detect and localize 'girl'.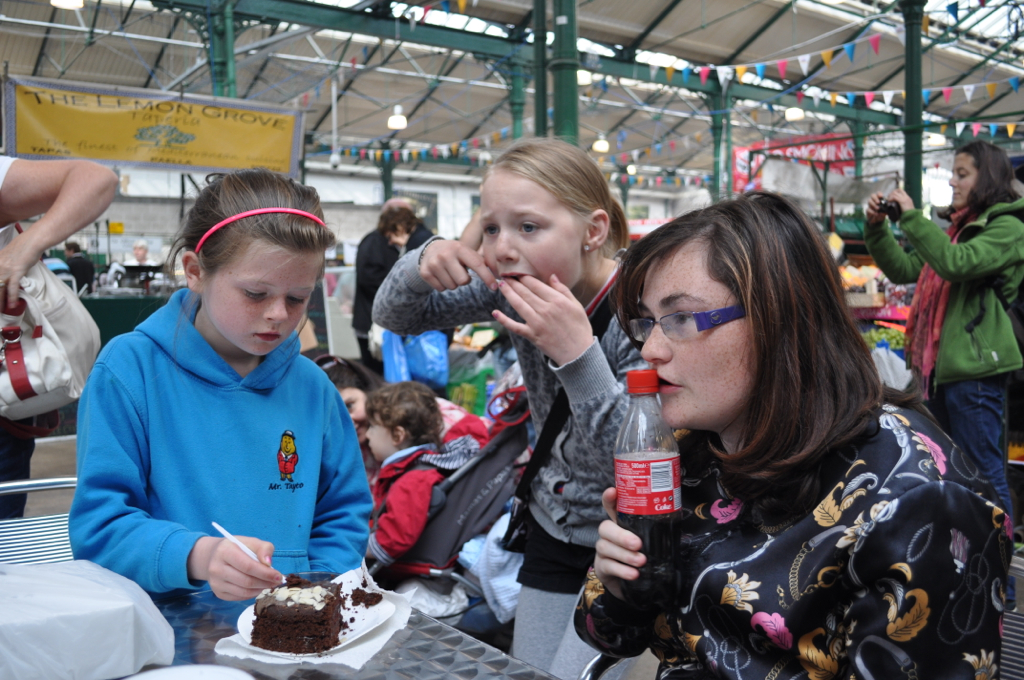
Localized at bbox(573, 190, 1010, 679).
